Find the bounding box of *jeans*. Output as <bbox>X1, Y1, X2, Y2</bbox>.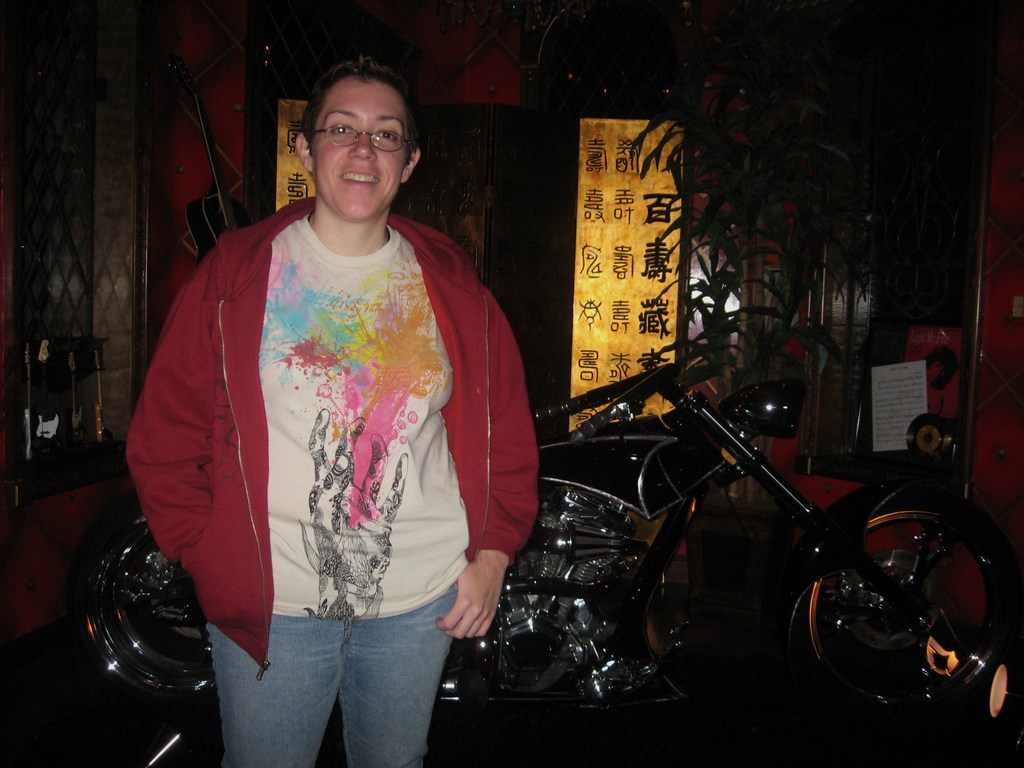
<bbox>216, 610, 460, 736</bbox>.
